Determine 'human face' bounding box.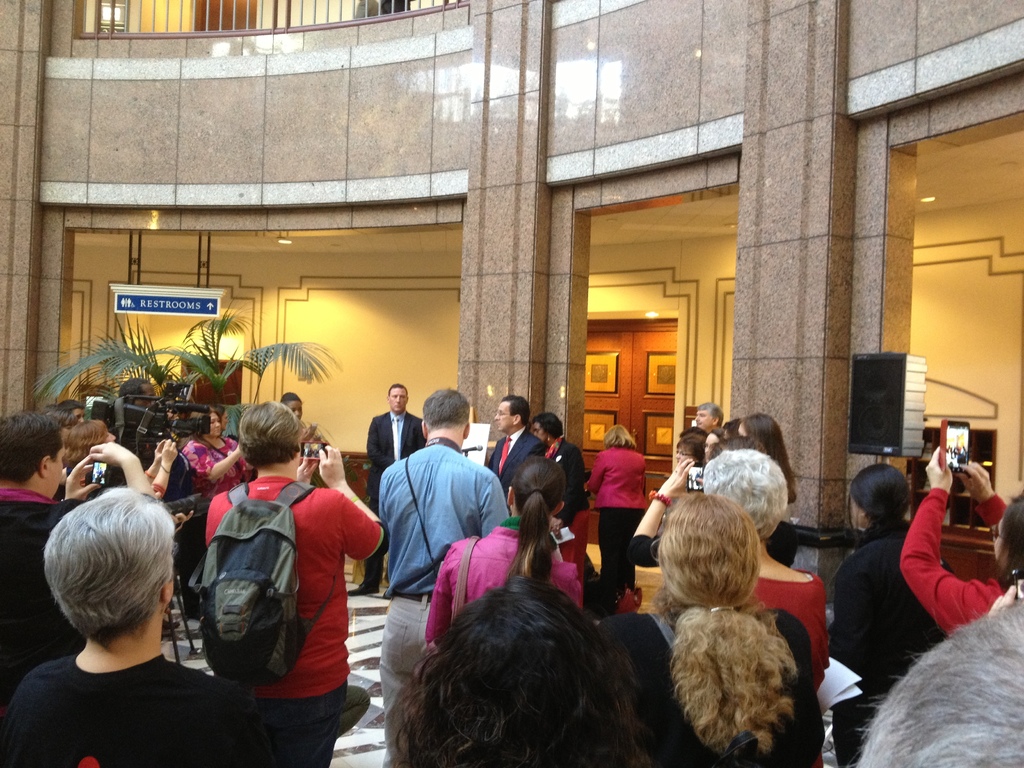
Determined: box(738, 424, 749, 442).
